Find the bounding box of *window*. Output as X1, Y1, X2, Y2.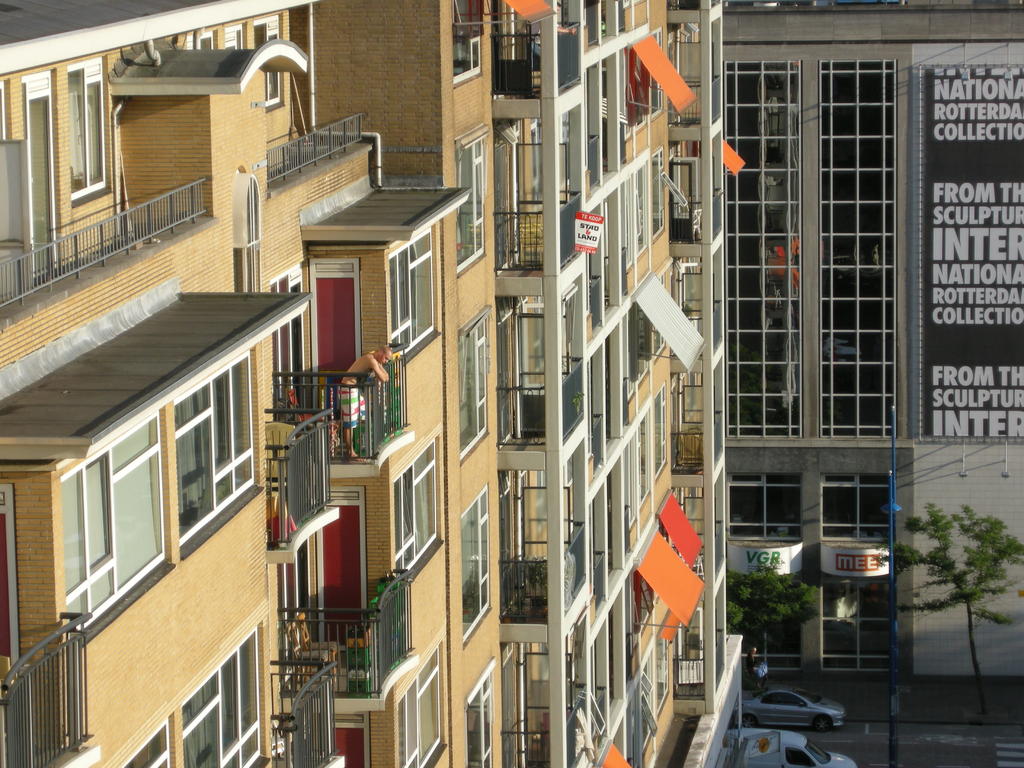
455, 305, 497, 454.
